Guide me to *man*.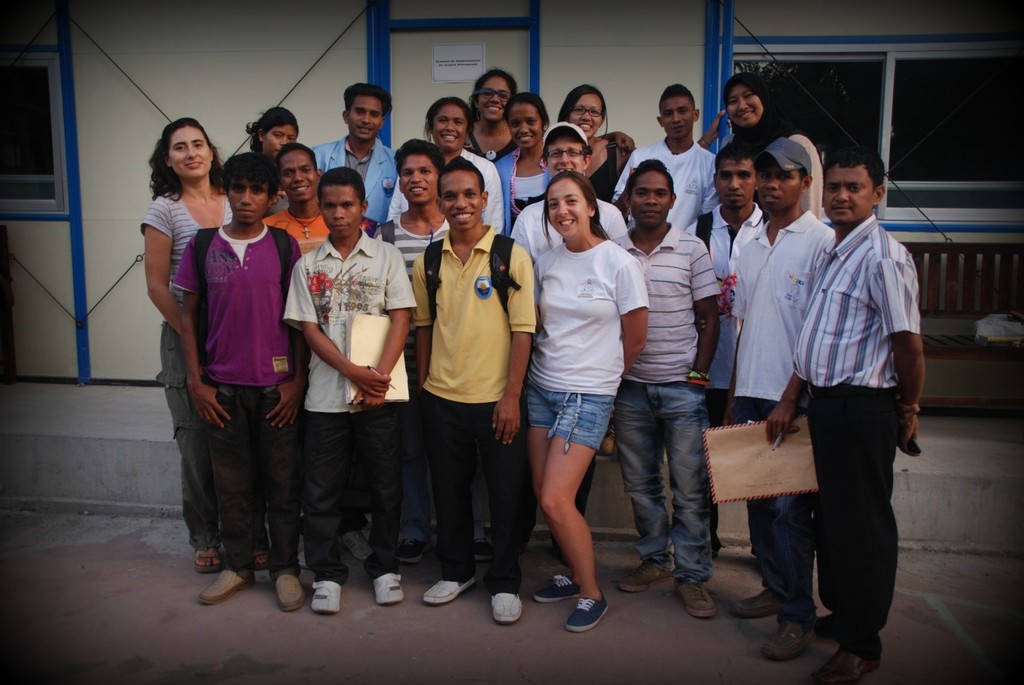
Guidance: [395, 158, 544, 625].
